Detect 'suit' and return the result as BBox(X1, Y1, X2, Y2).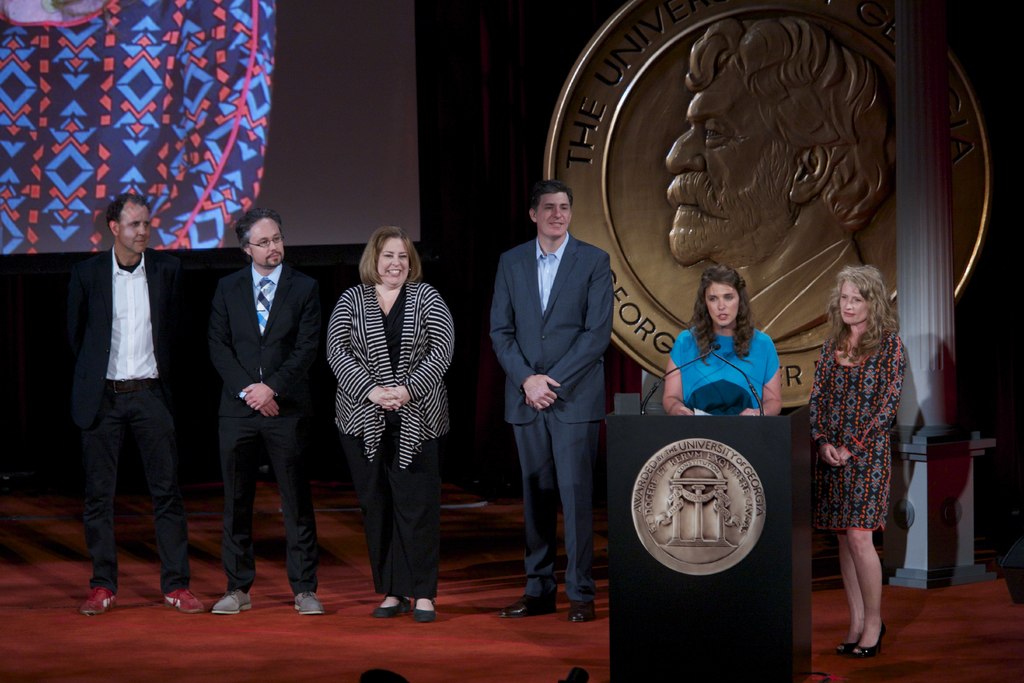
BBox(63, 249, 190, 591).
